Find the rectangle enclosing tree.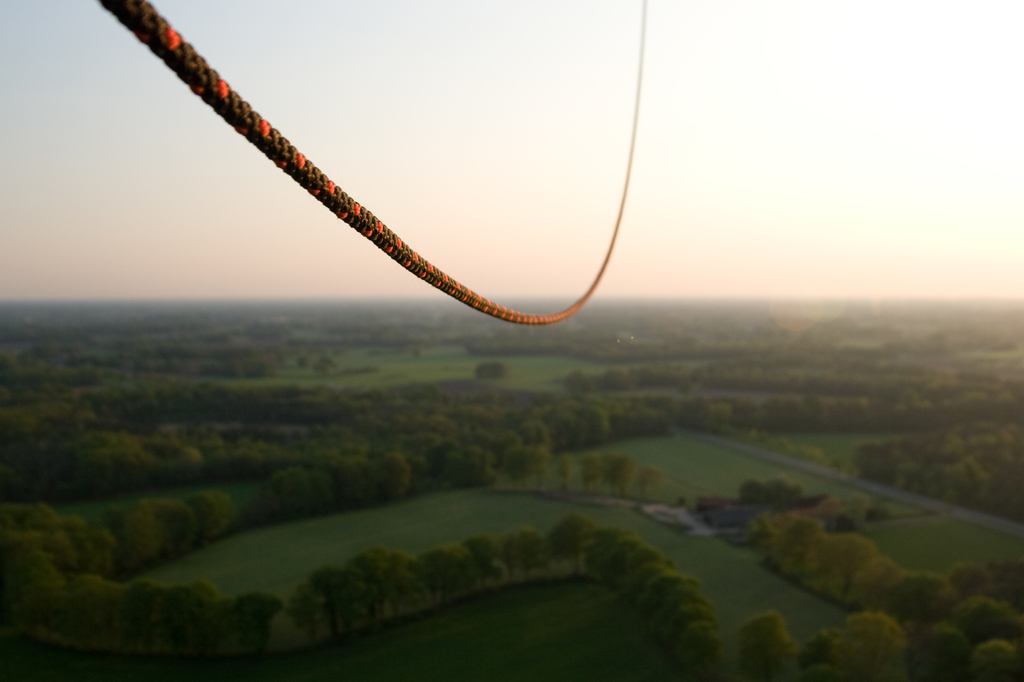
{"x1": 494, "y1": 526, "x2": 547, "y2": 581}.
